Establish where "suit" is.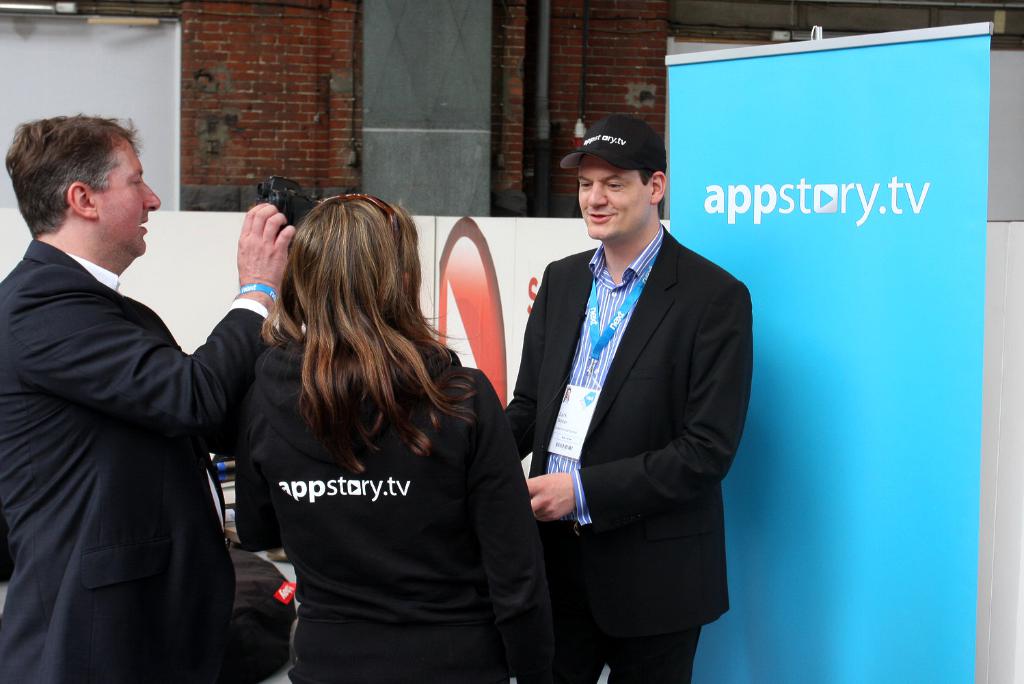
Established at (10, 148, 262, 671).
